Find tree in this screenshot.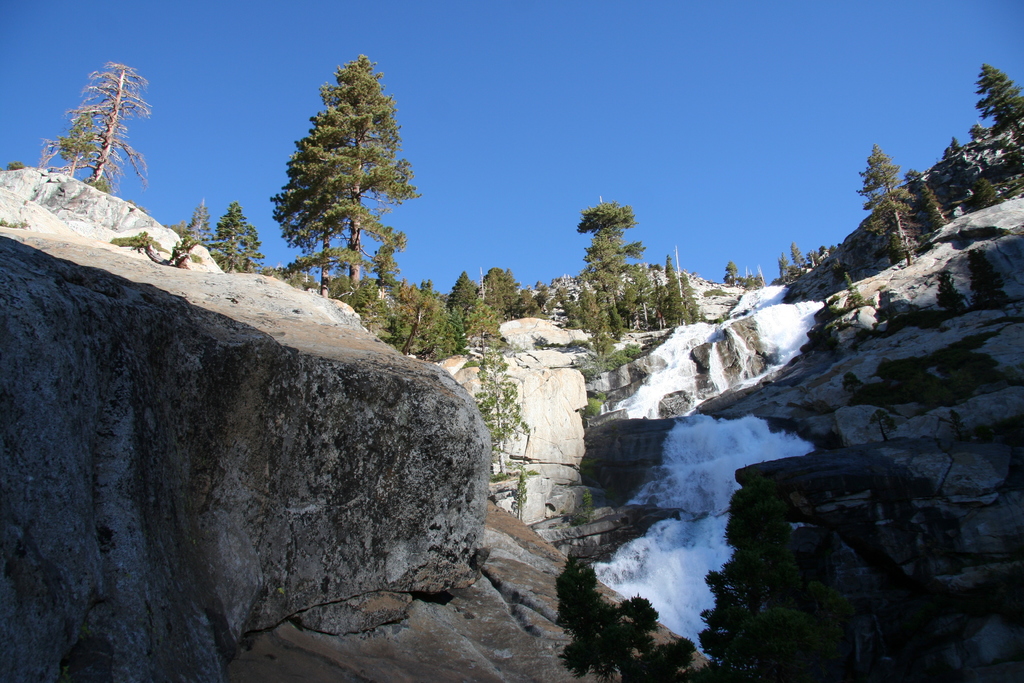
The bounding box for tree is 181/195/206/242.
